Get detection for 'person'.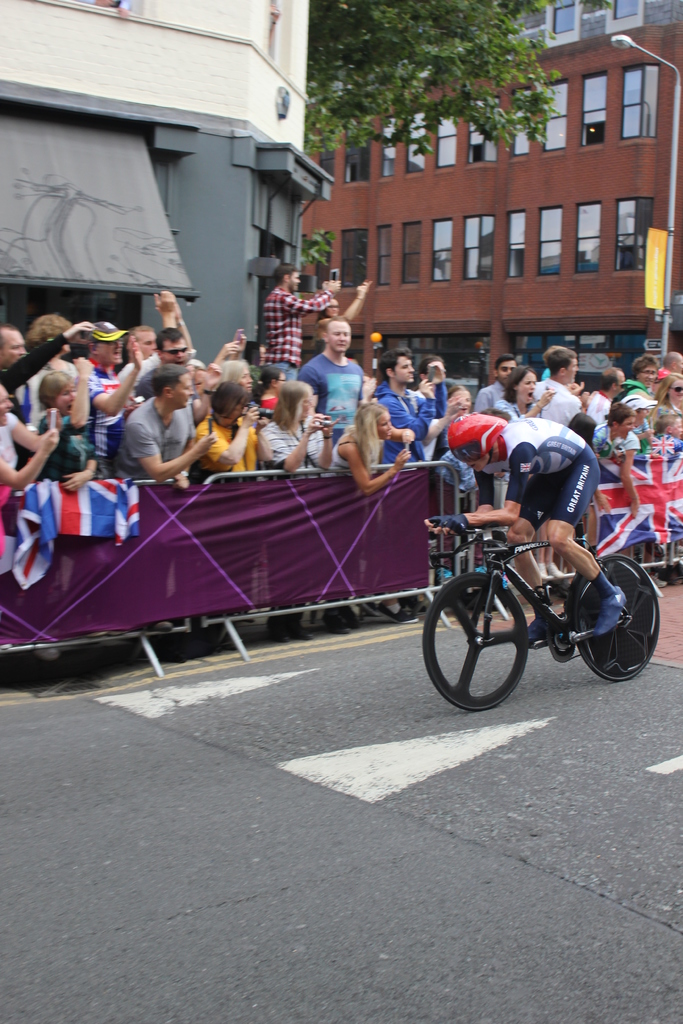
Detection: x1=126 y1=321 x2=200 y2=400.
